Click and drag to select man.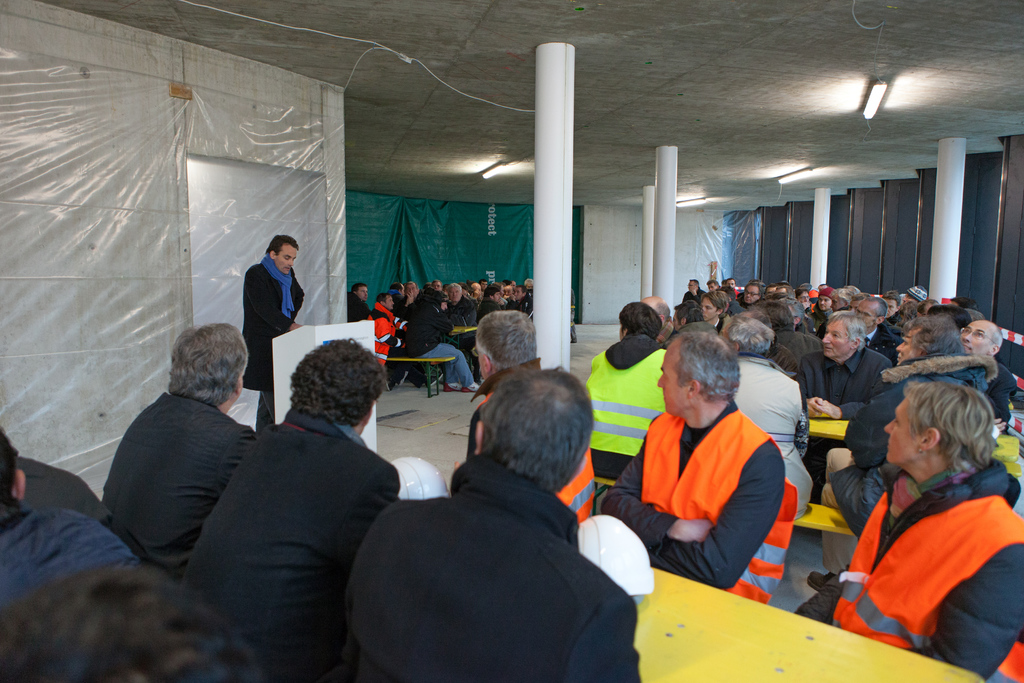
Selection: x1=794 y1=302 x2=892 y2=431.
